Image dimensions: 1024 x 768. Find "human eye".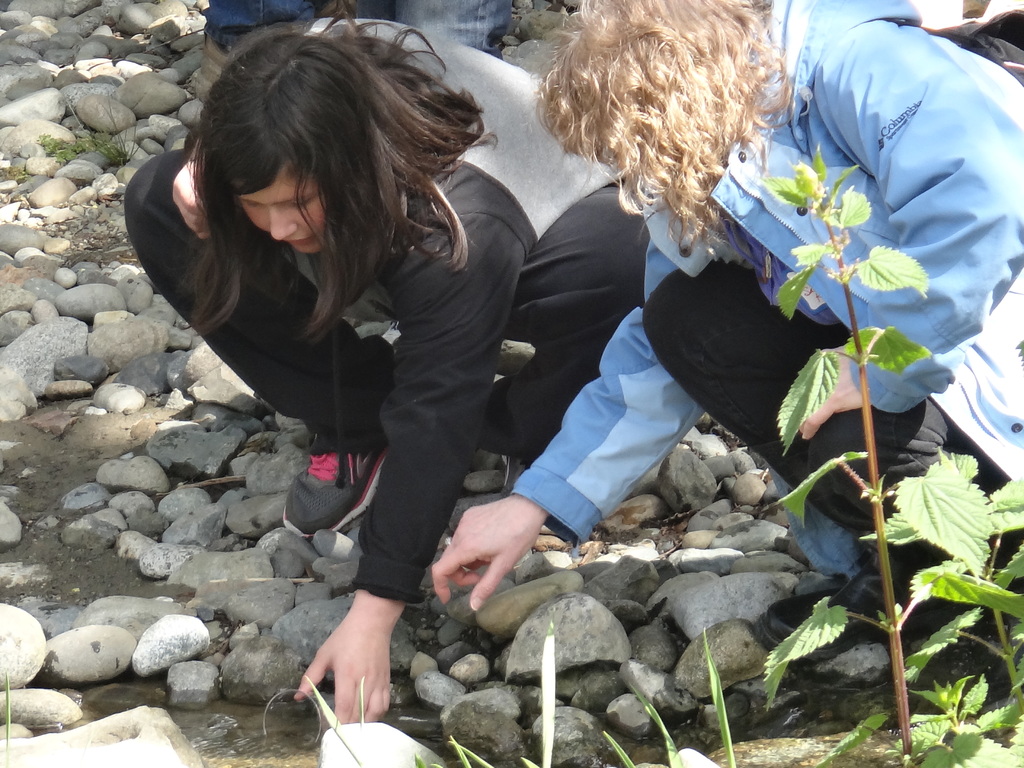
244,200,259,207.
